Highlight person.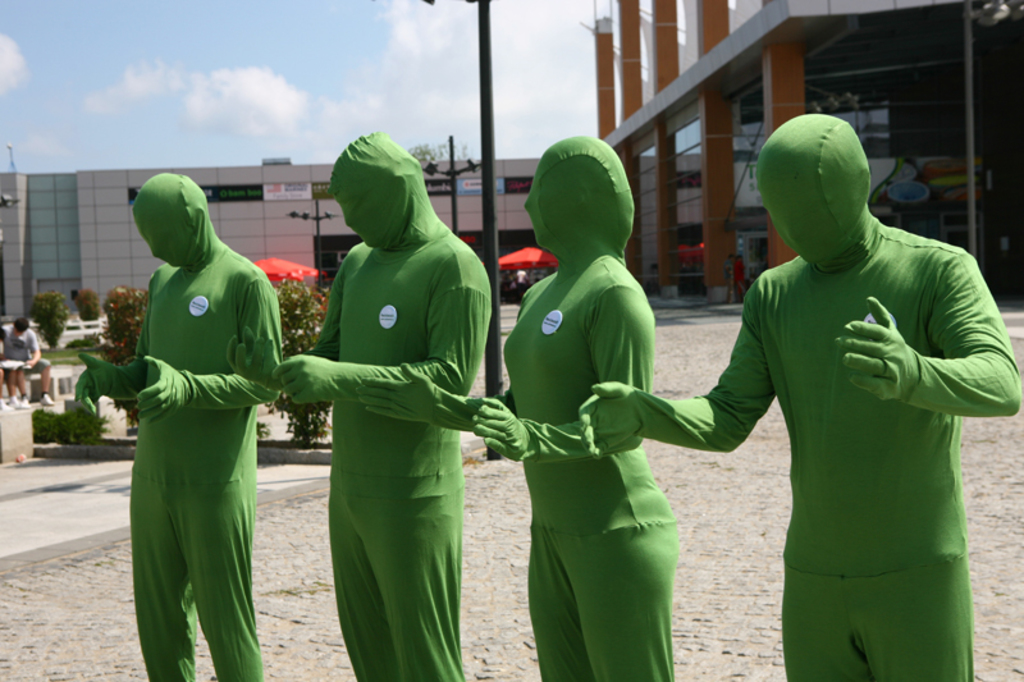
Highlighted region: 279/131/497/681.
